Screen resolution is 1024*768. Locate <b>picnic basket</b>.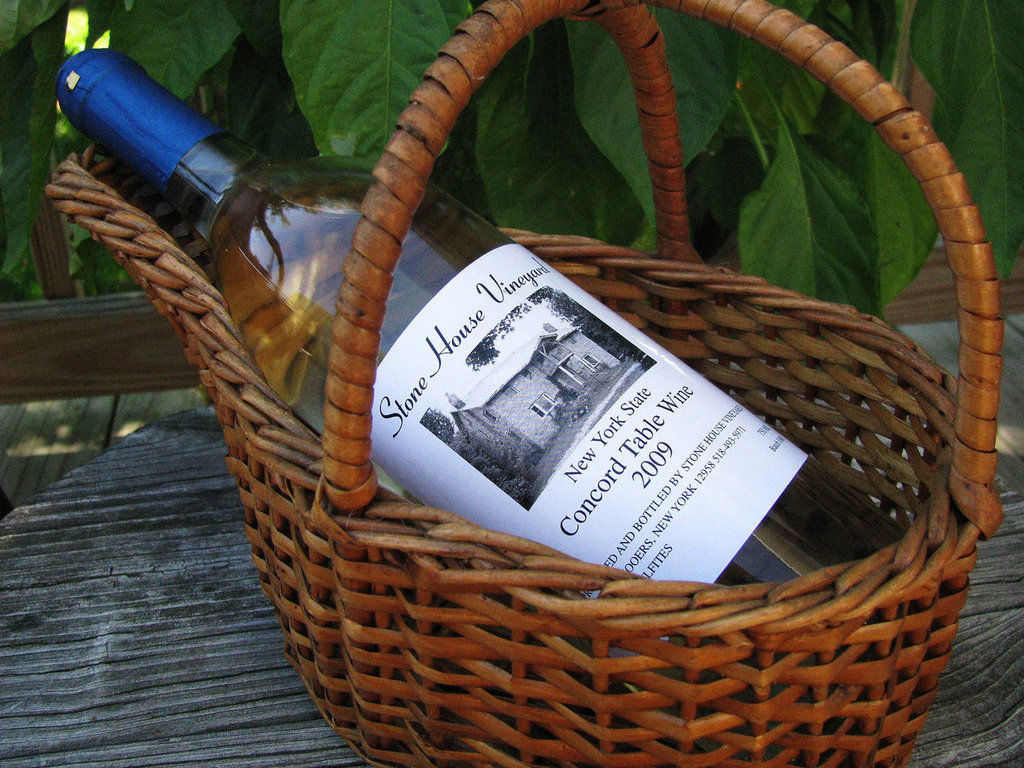
<box>42,0,1006,767</box>.
